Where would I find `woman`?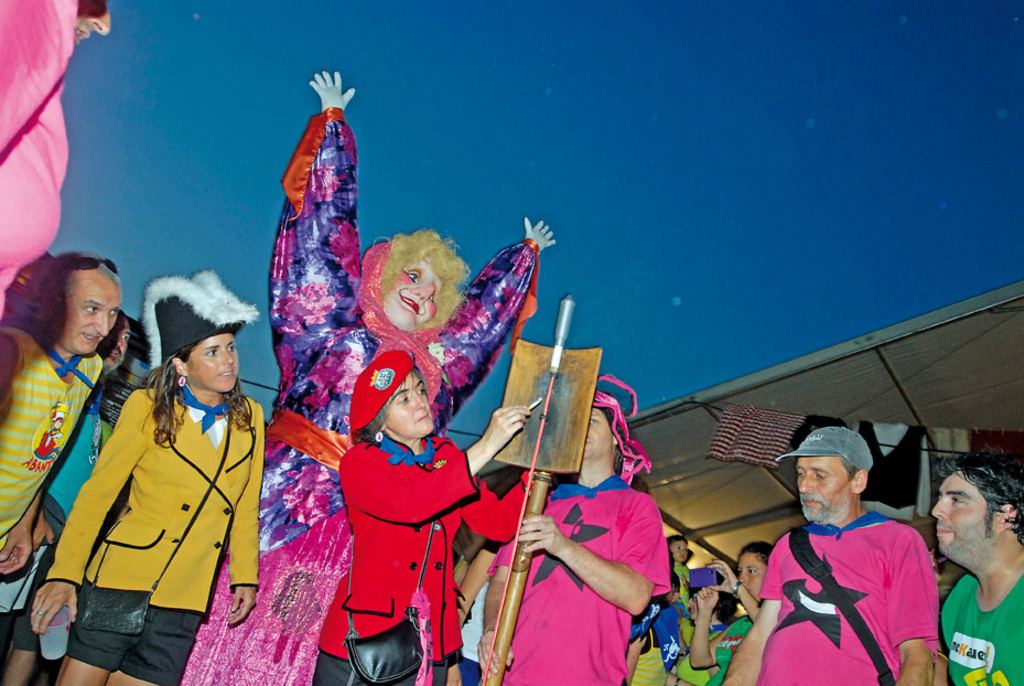
At [39, 285, 261, 685].
